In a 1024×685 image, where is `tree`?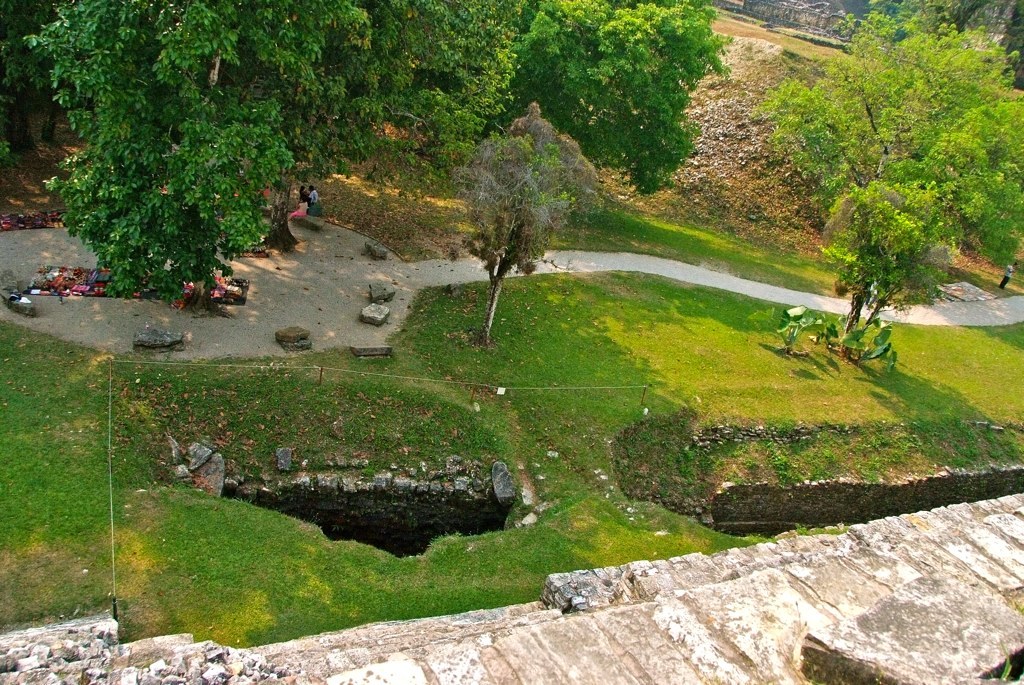
box=[749, 2, 1023, 273].
